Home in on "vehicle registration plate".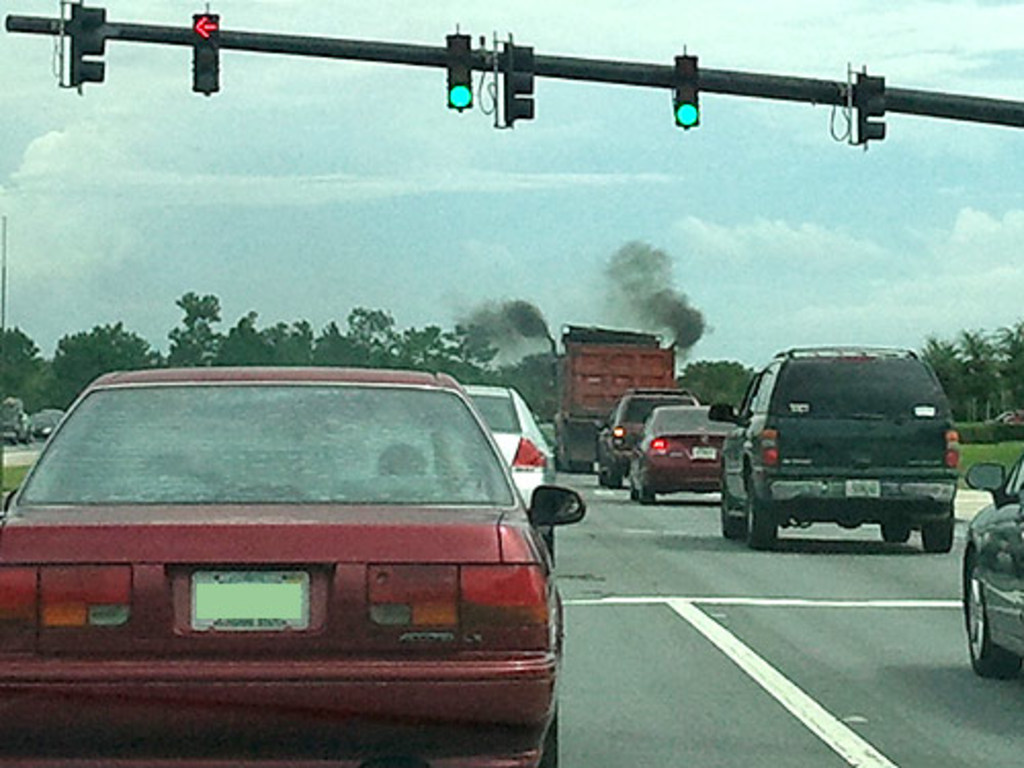
Homed in at crop(846, 477, 879, 496).
